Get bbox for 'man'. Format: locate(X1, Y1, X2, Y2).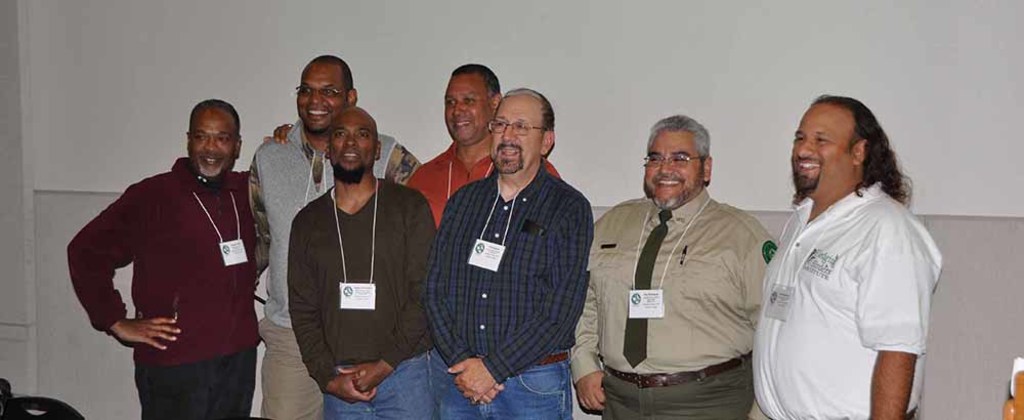
locate(246, 51, 426, 419).
